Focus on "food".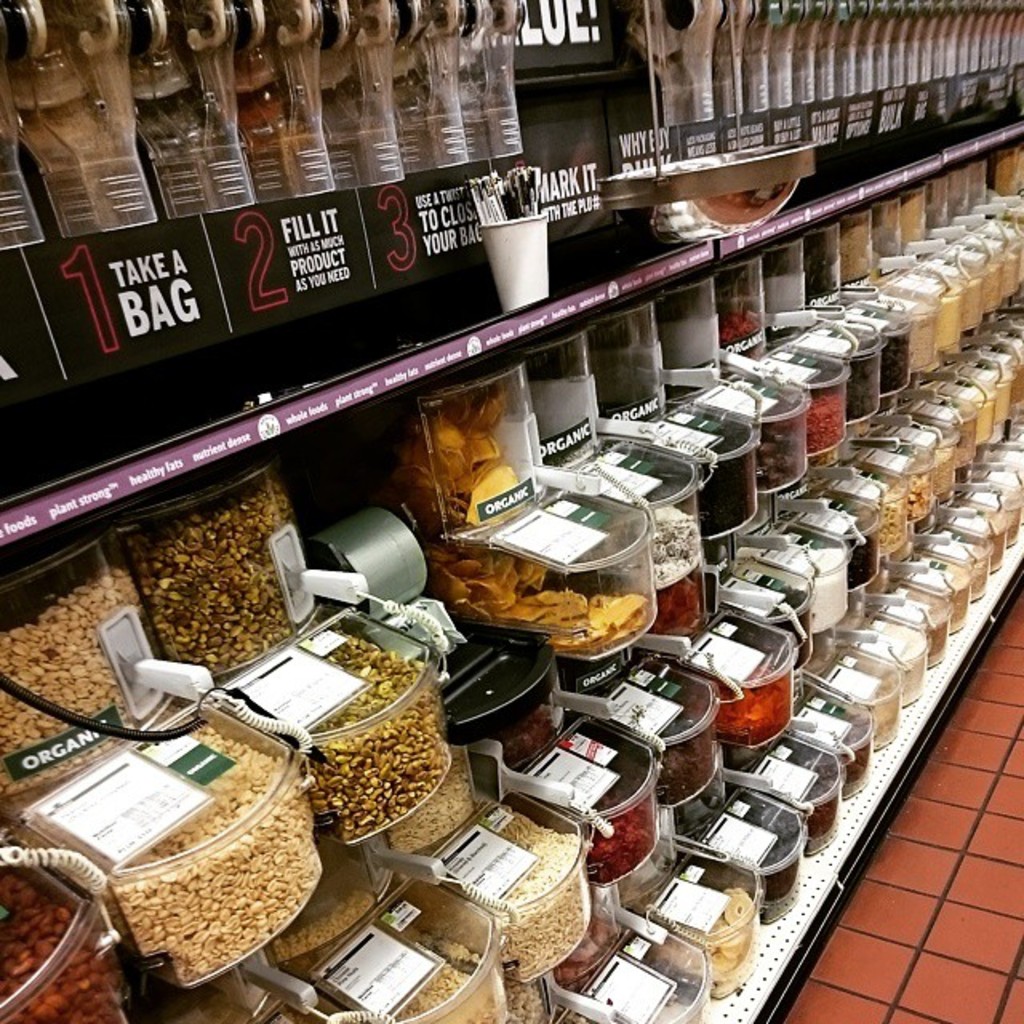
Focused at box(982, 510, 1002, 562).
